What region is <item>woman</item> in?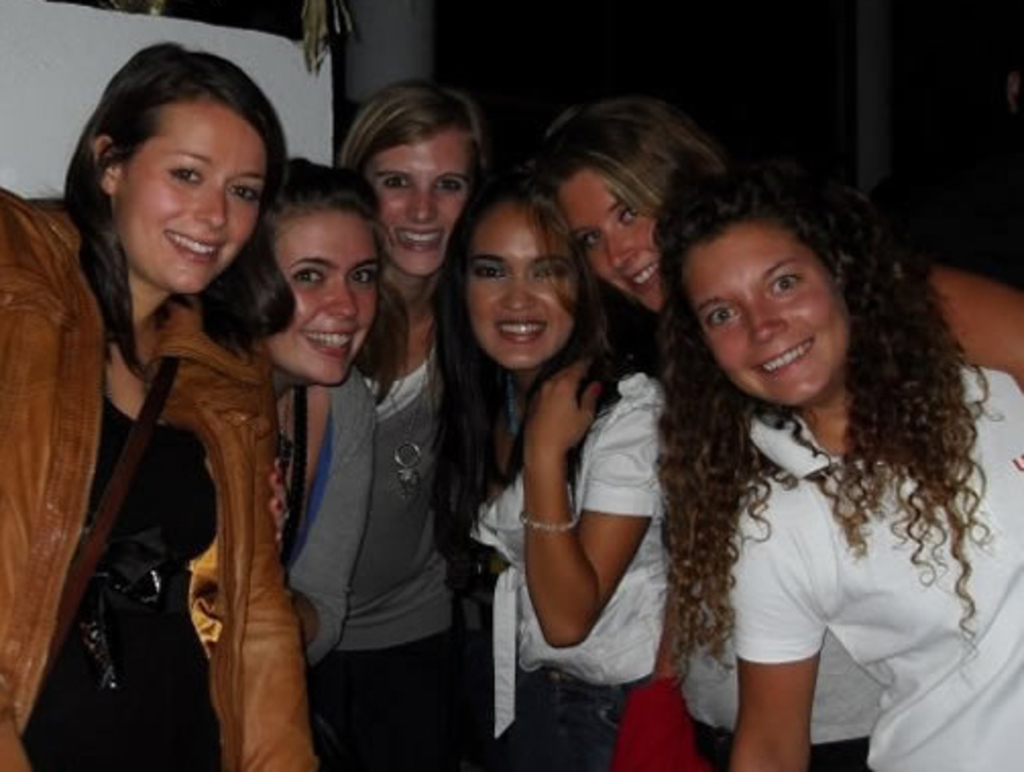
434, 141, 668, 770.
